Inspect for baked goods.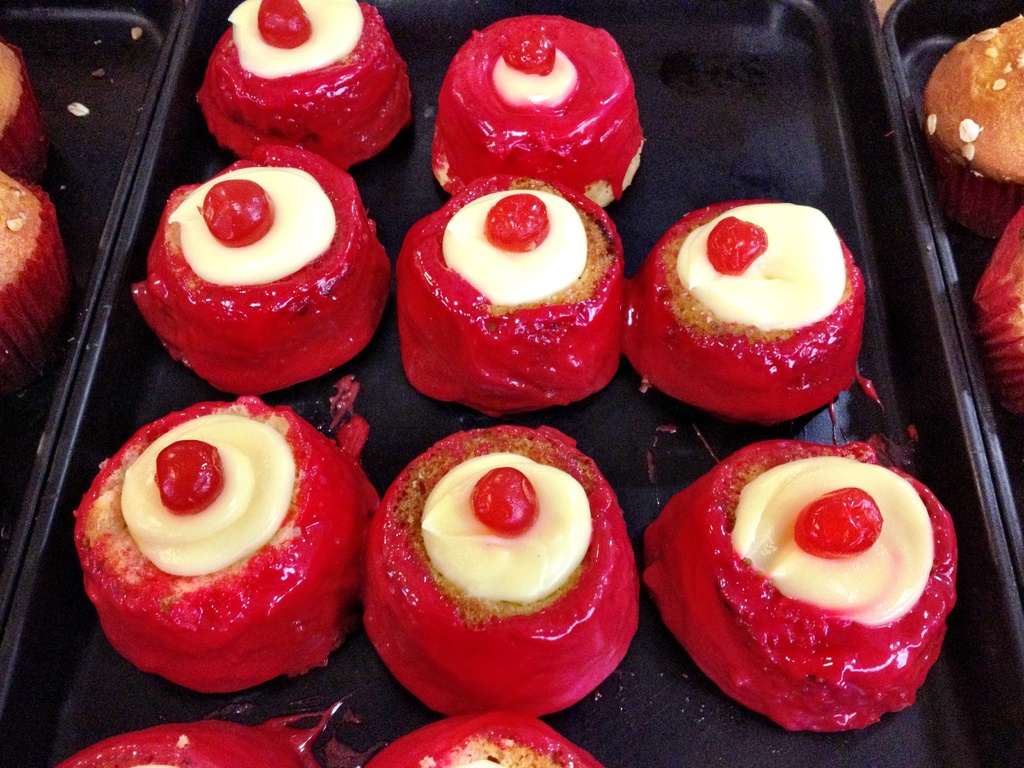
Inspection: l=922, t=11, r=1023, b=241.
